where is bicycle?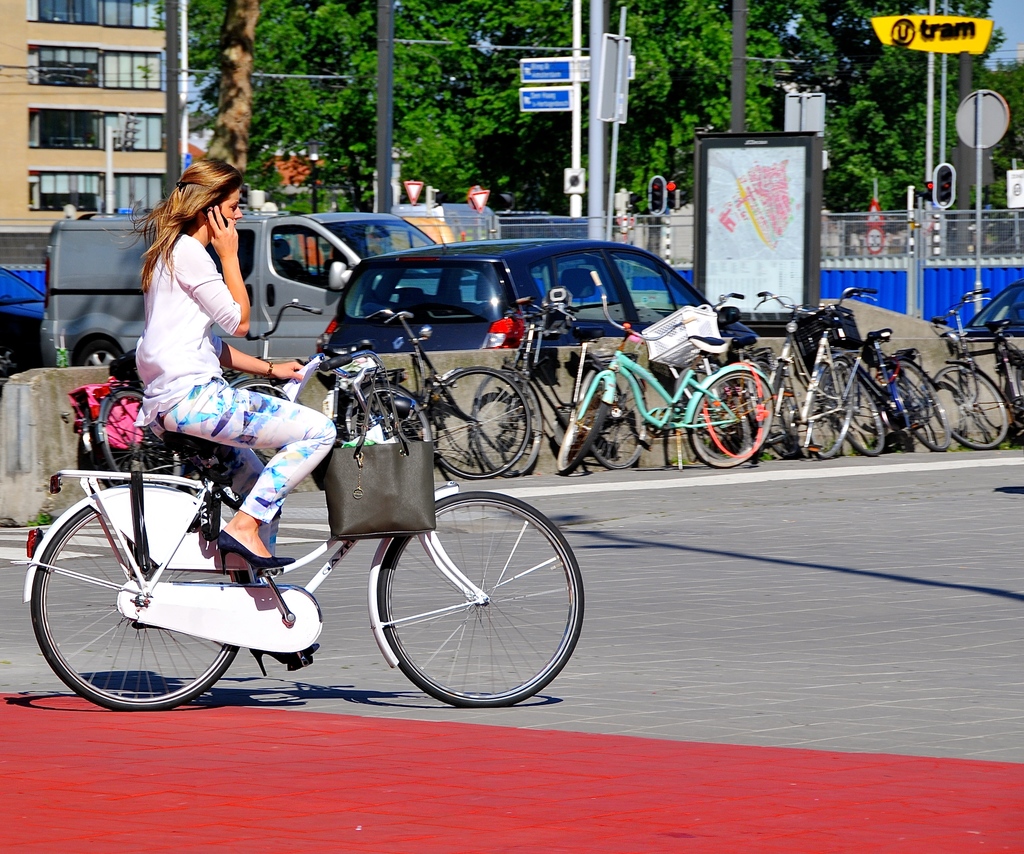
6:305:592:732.
